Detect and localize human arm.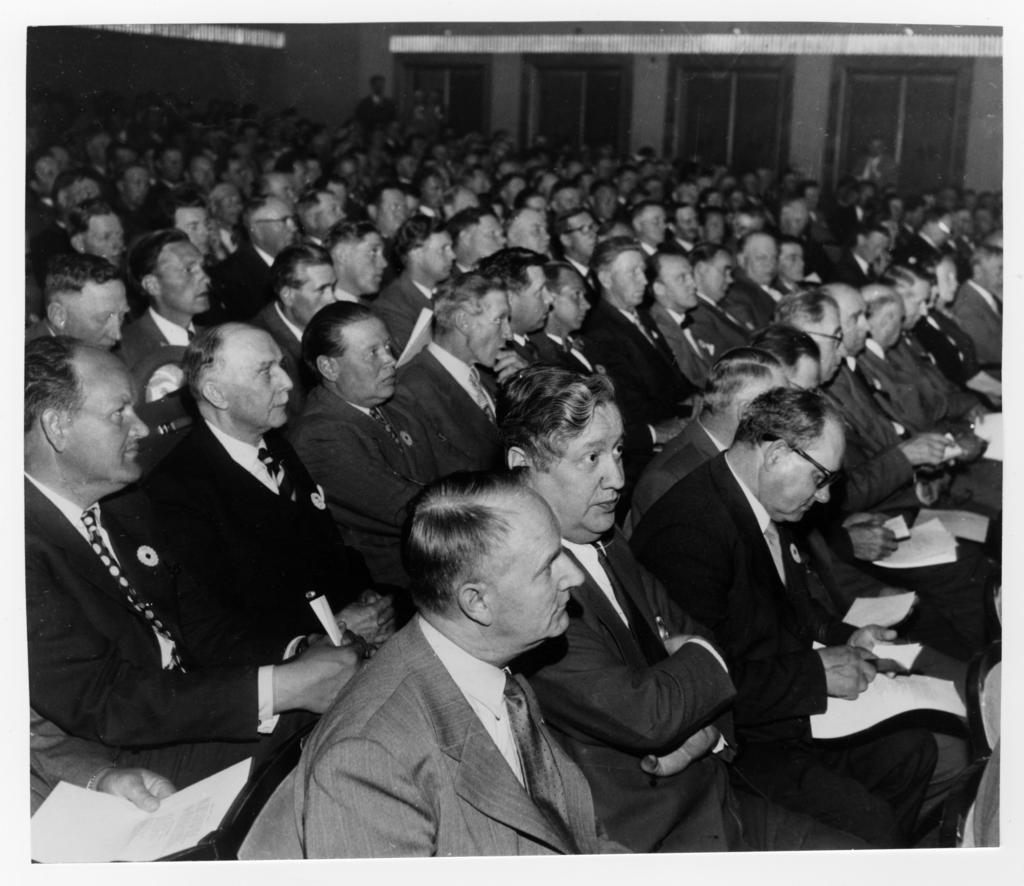
Localized at Rect(496, 347, 532, 383).
